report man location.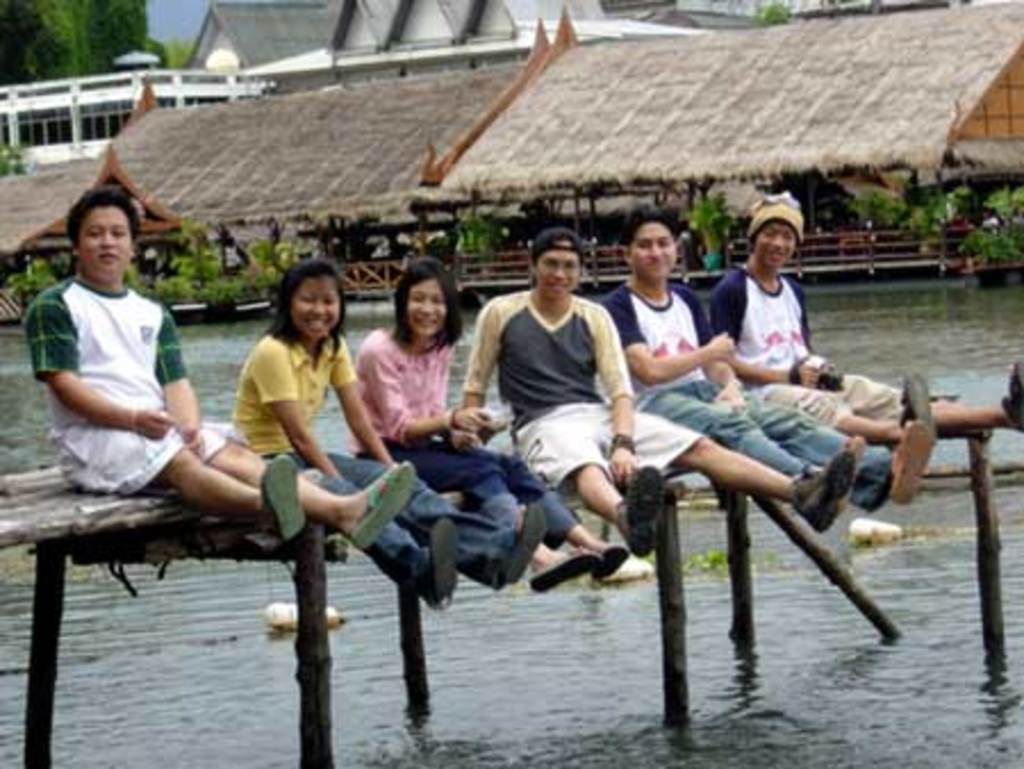
Report: bbox(710, 193, 1022, 453).
